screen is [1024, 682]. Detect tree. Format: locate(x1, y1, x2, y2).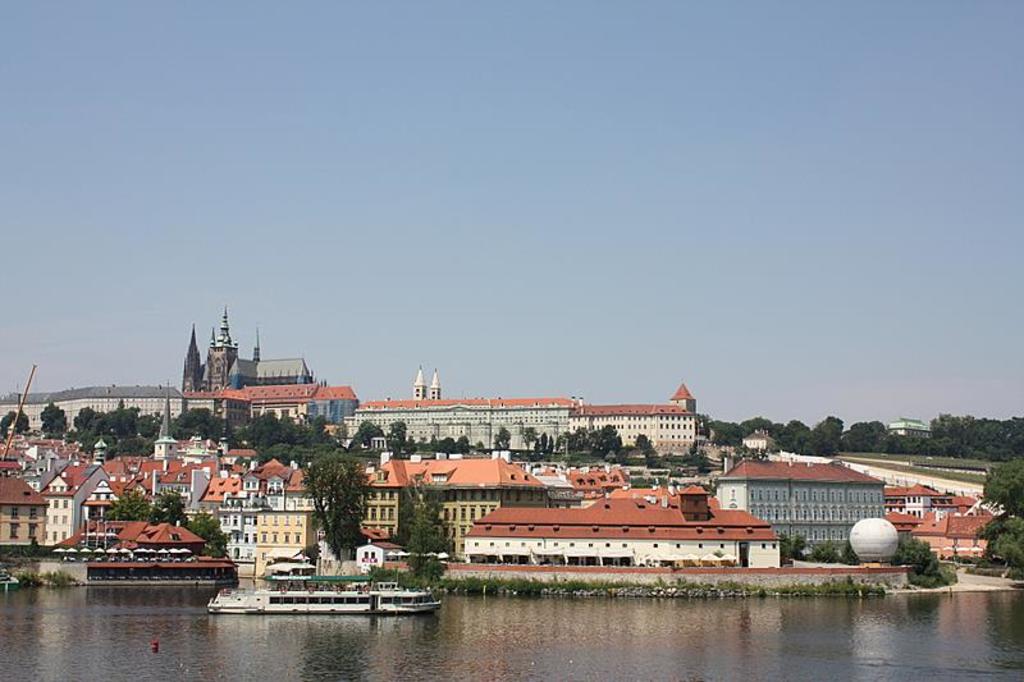
locate(637, 431, 655, 466).
